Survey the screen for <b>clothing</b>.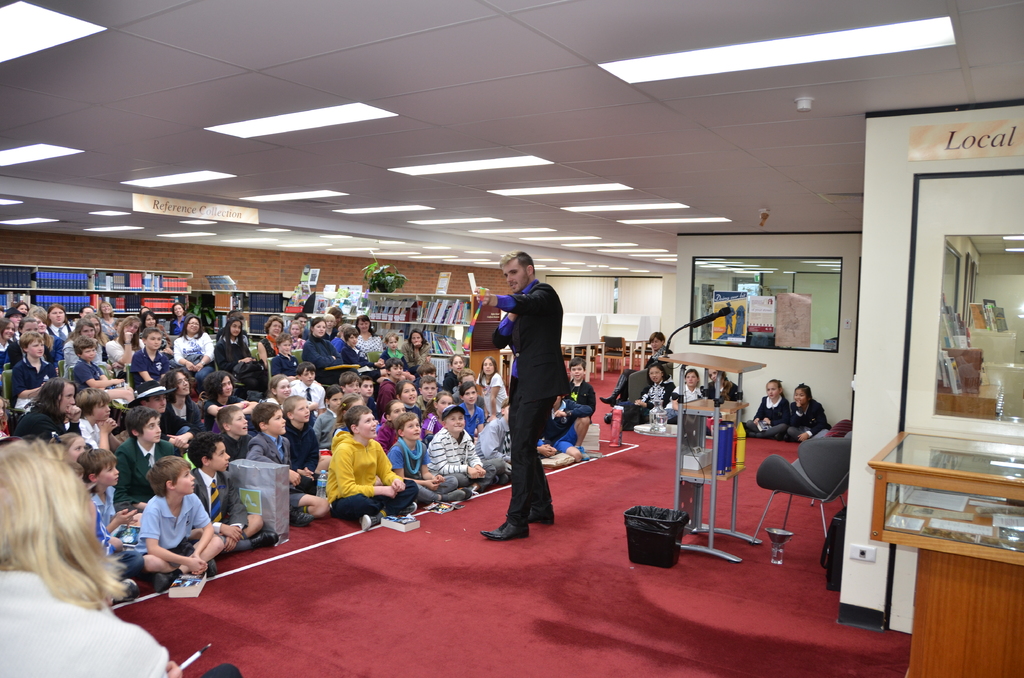
Survey found: crop(612, 348, 663, 400).
